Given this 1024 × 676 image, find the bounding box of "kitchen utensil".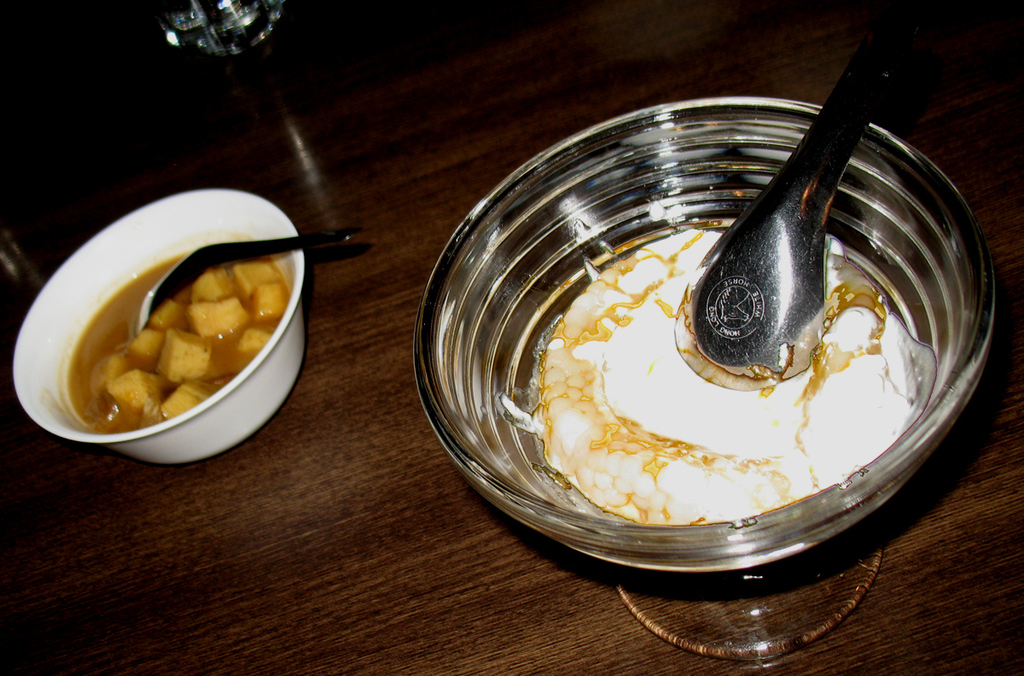
BBox(433, 101, 972, 575).
